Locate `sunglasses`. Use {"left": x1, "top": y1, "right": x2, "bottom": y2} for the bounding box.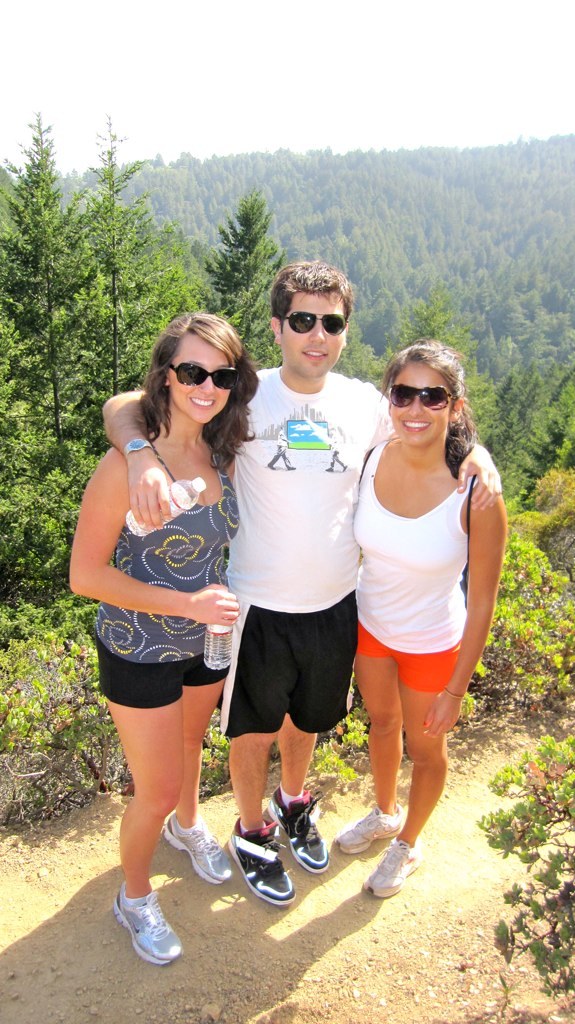
{"left": 388, "top": 386, "right": 453, "bottom": 409}.
